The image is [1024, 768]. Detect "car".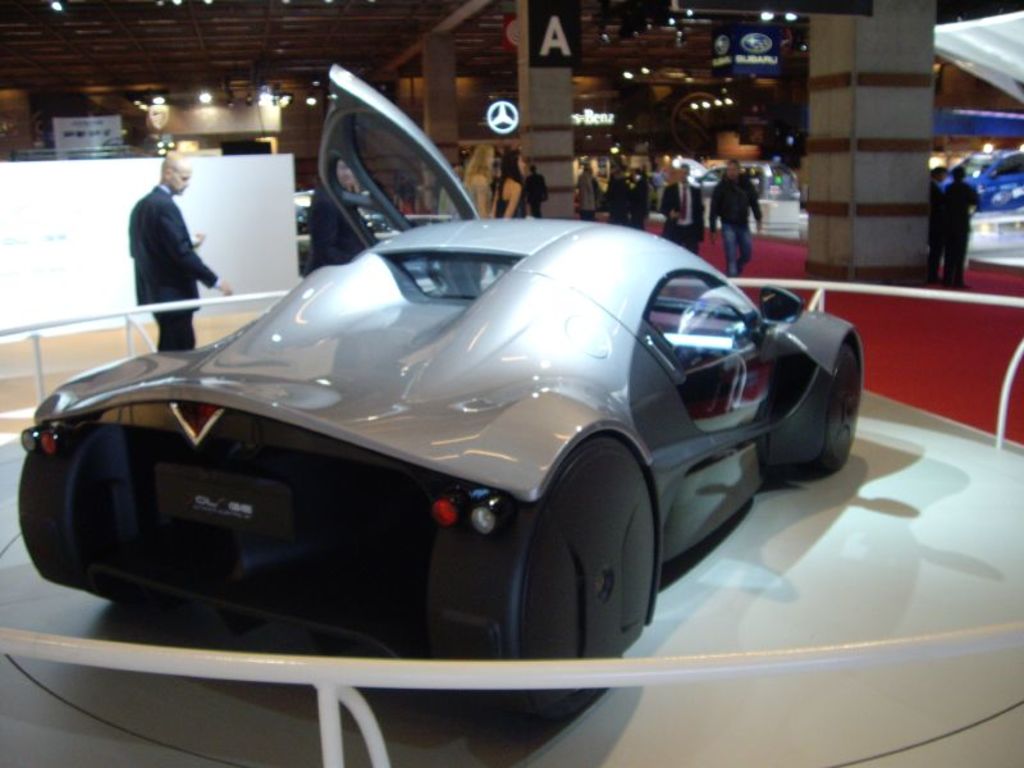
Detection: 0:64:869:758.
